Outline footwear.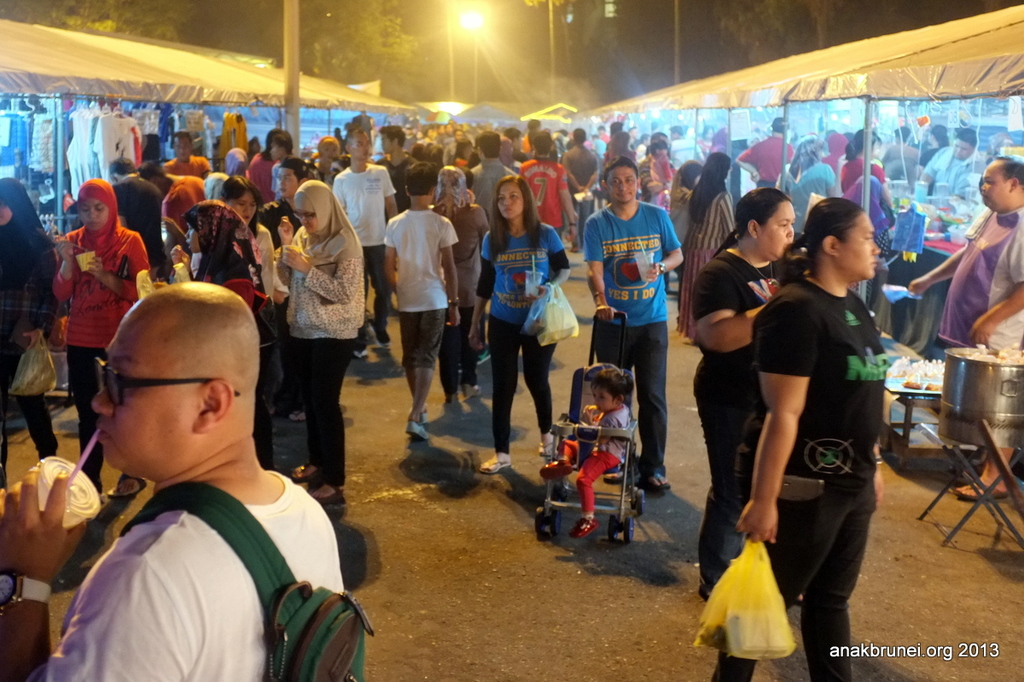
Outline: <region>445, 391, 464, 407</region>.
